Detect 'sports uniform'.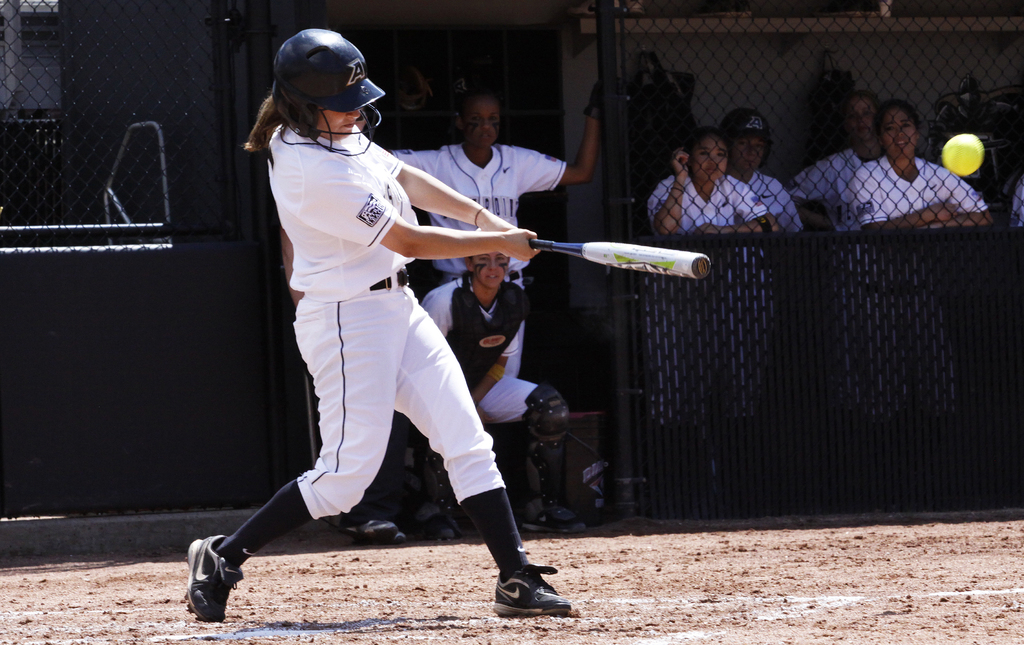
Detected at 791 138 875 198.
